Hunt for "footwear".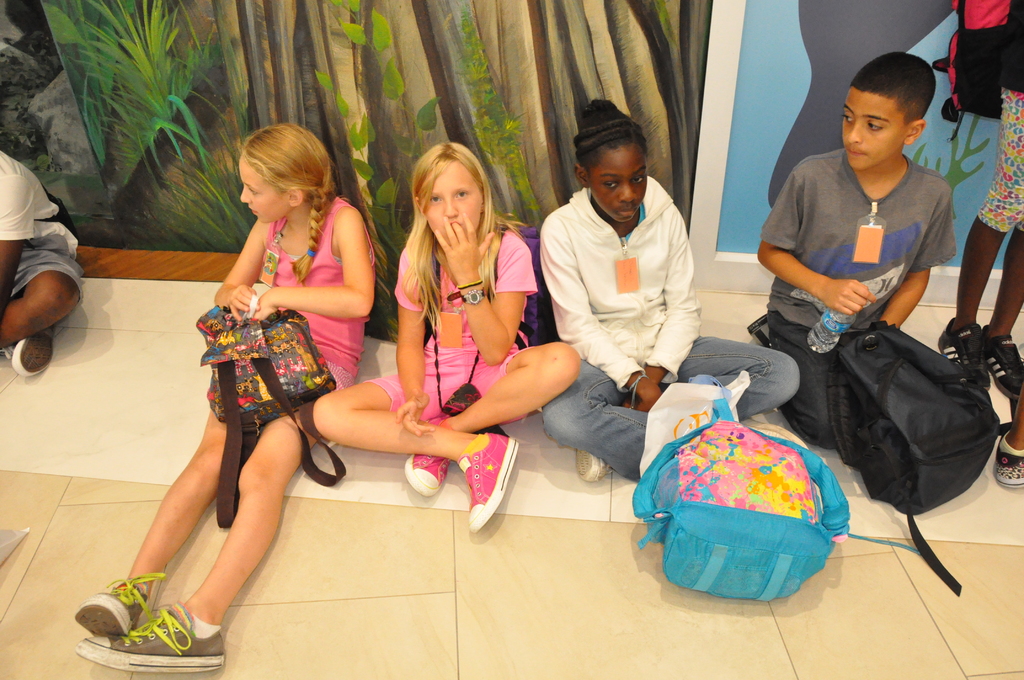
Hunted down at [404,409,450,499].
